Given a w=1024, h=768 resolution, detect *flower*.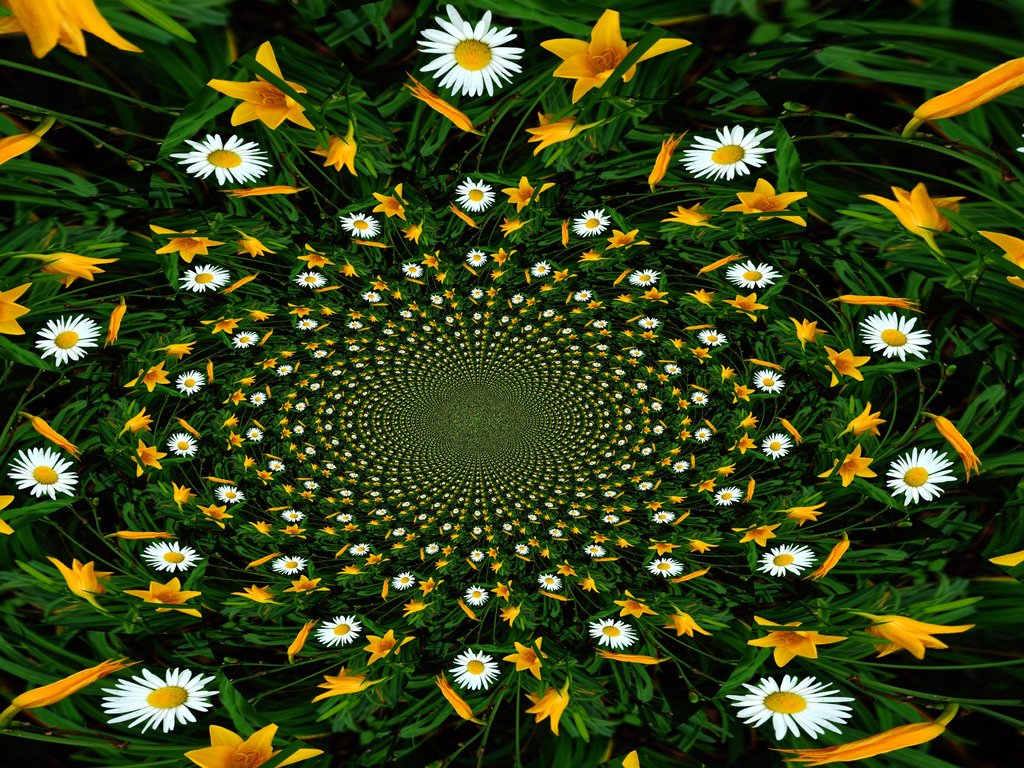
(left=282, top=508, right=306, bottom=524).
